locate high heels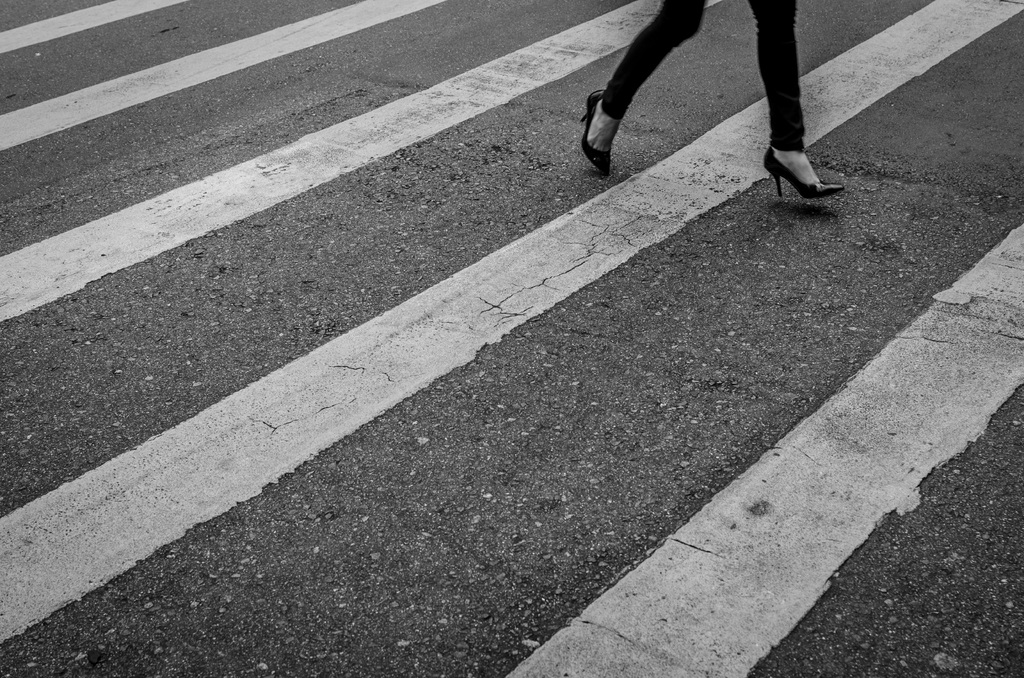
(left=761, top=147, right=841, bottom=197)
